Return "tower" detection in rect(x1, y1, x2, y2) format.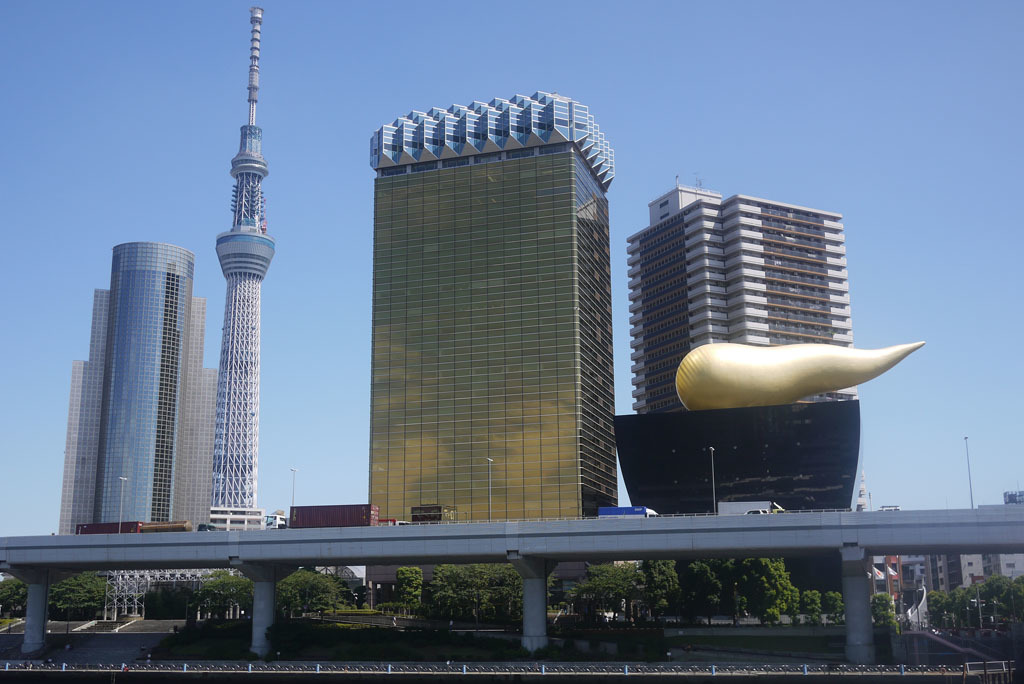
rect(70, 237, 203, 532).
